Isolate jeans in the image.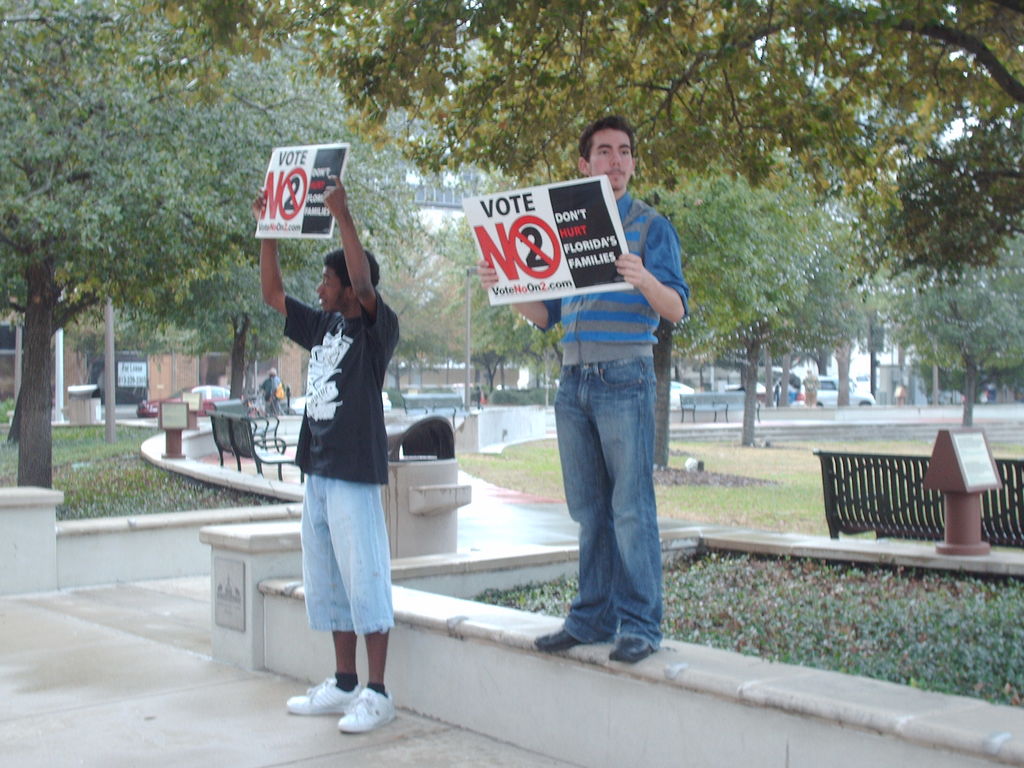
Isolated region: <region>301, 474, 394, 635</region>.
